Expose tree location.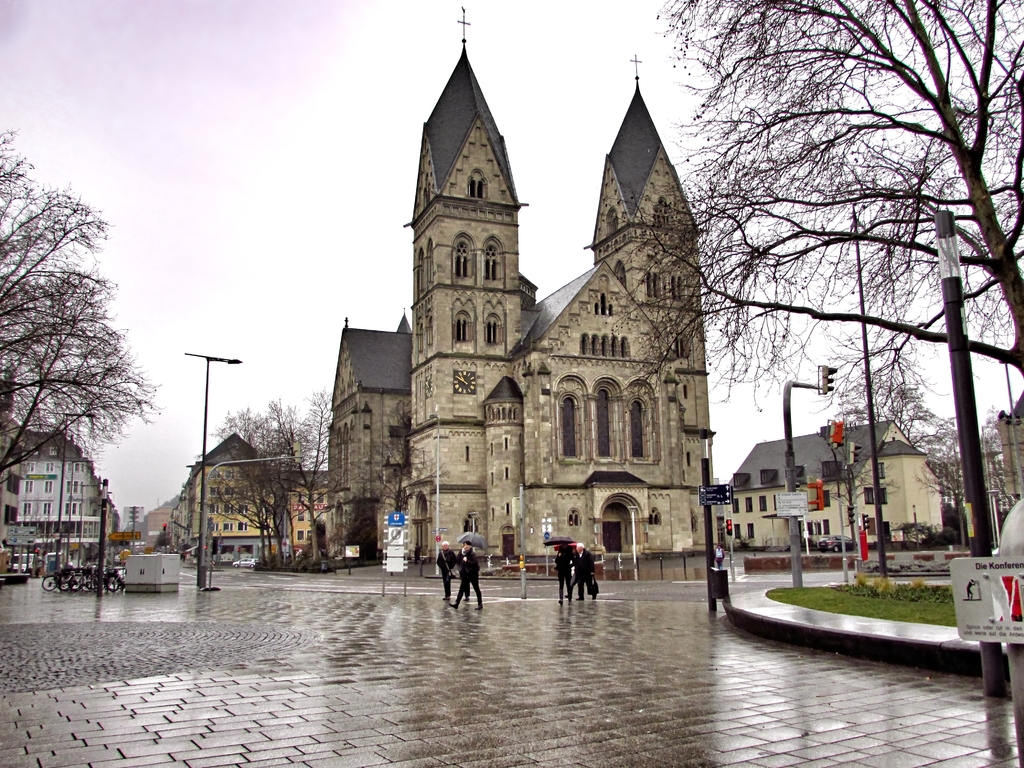
Exposed at left=202, top=403, right=277, bottom=566.
